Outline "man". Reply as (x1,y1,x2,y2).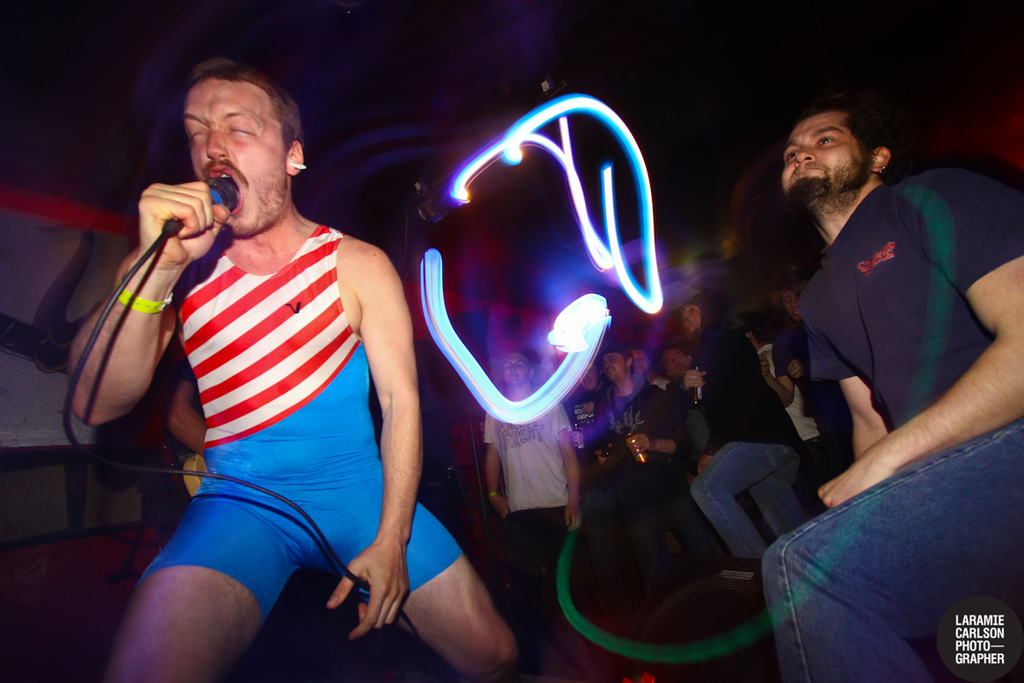
(73,59,532,682).
